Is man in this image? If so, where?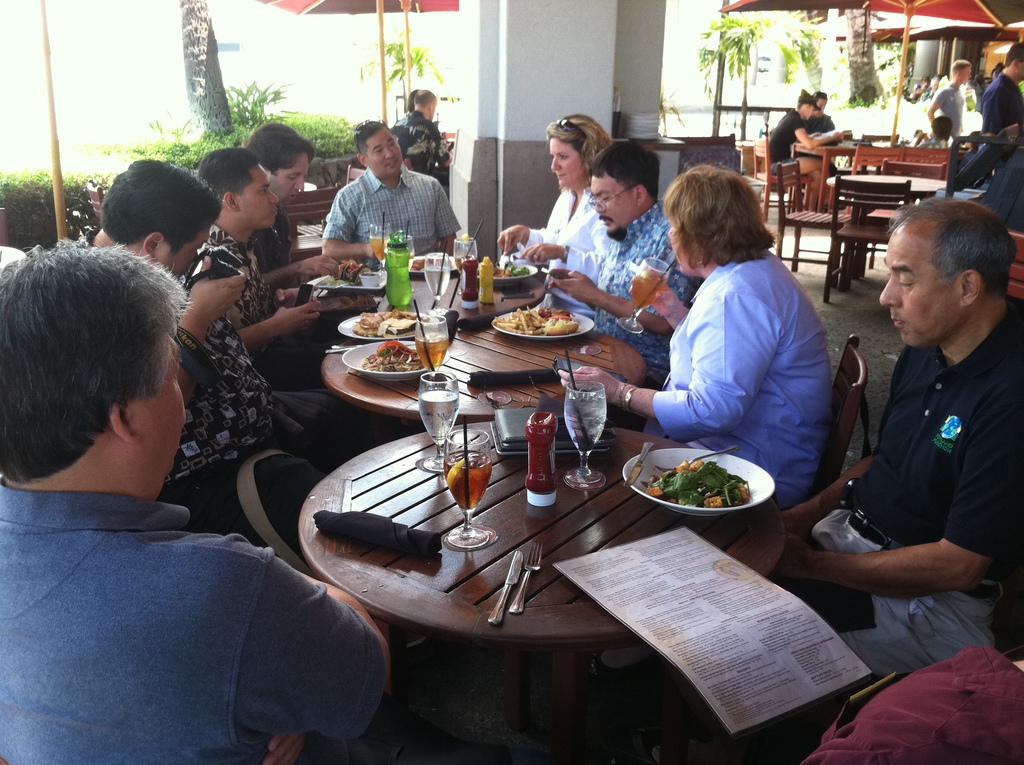
Yes, at <region>308, 130, 461, 268</region>.
